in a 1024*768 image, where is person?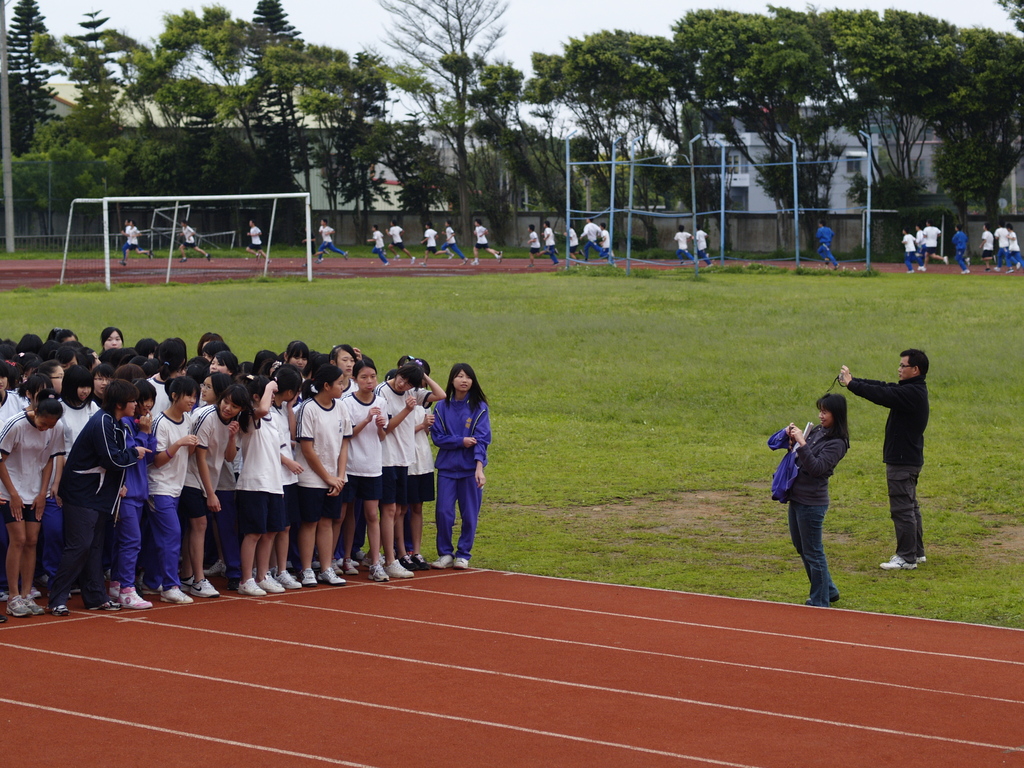
537 217 563 264.
